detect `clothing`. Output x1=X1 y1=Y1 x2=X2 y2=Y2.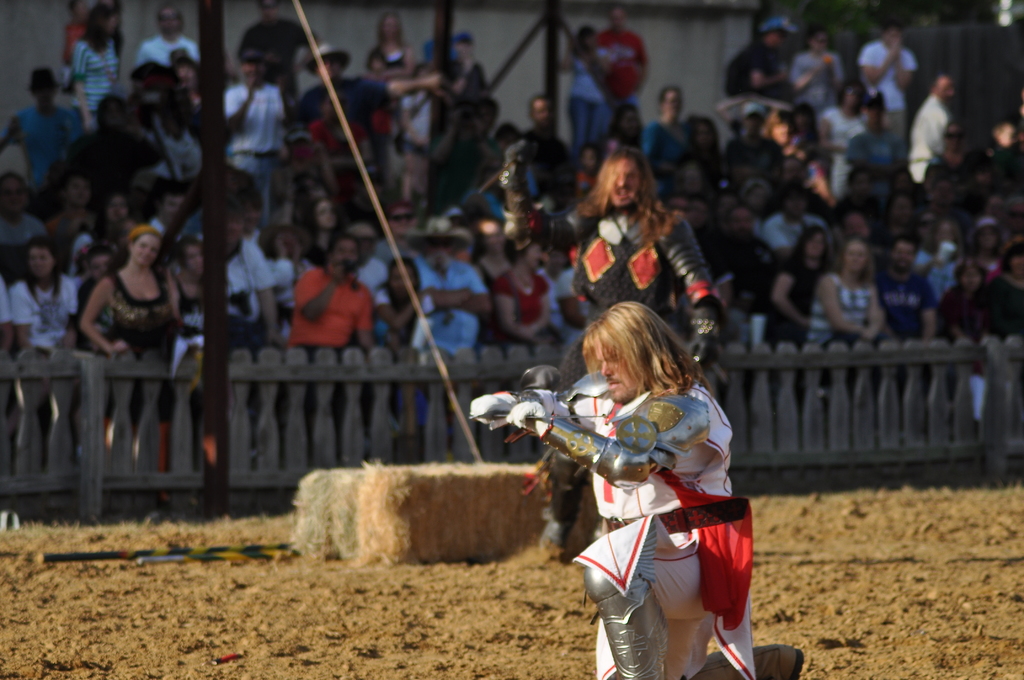
x1=66 y1=32 x2=124 y2=124.
